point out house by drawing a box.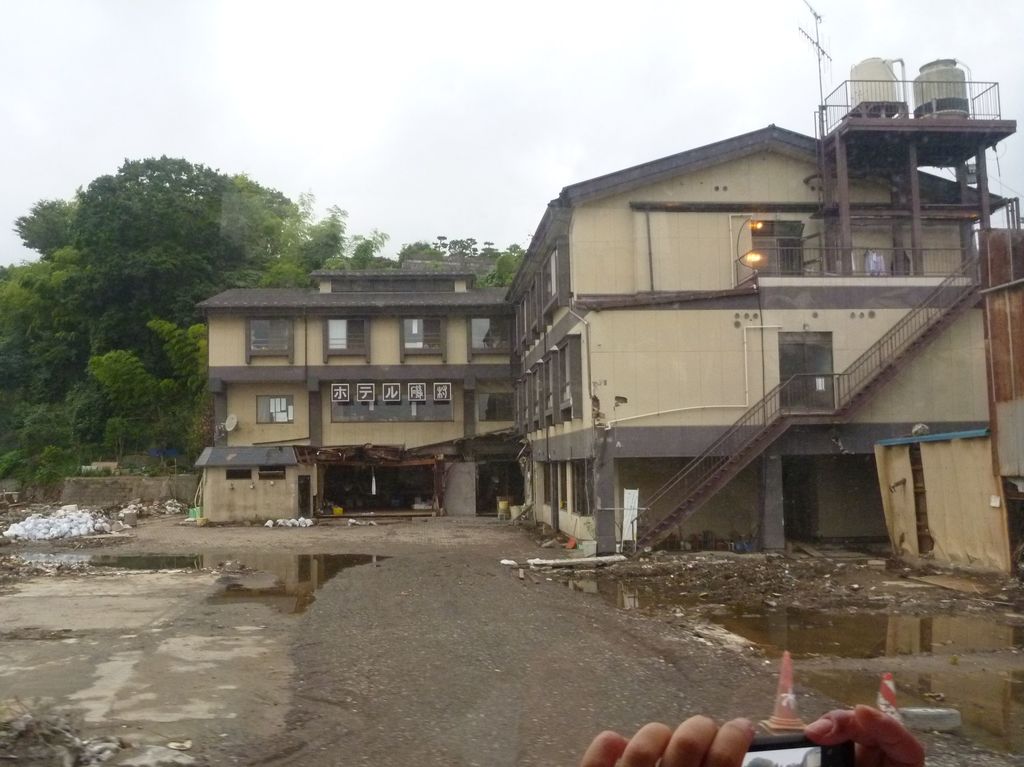
rect(194, 257, 518, 529).
